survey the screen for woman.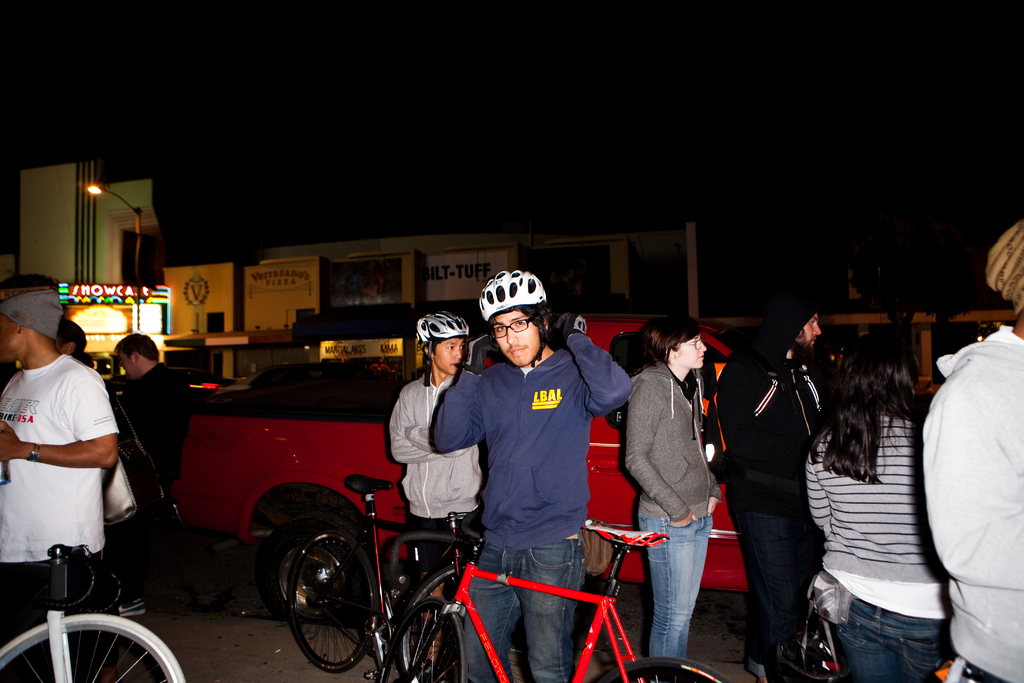
Survey found: bbox=[618, 316, 715, 682].
